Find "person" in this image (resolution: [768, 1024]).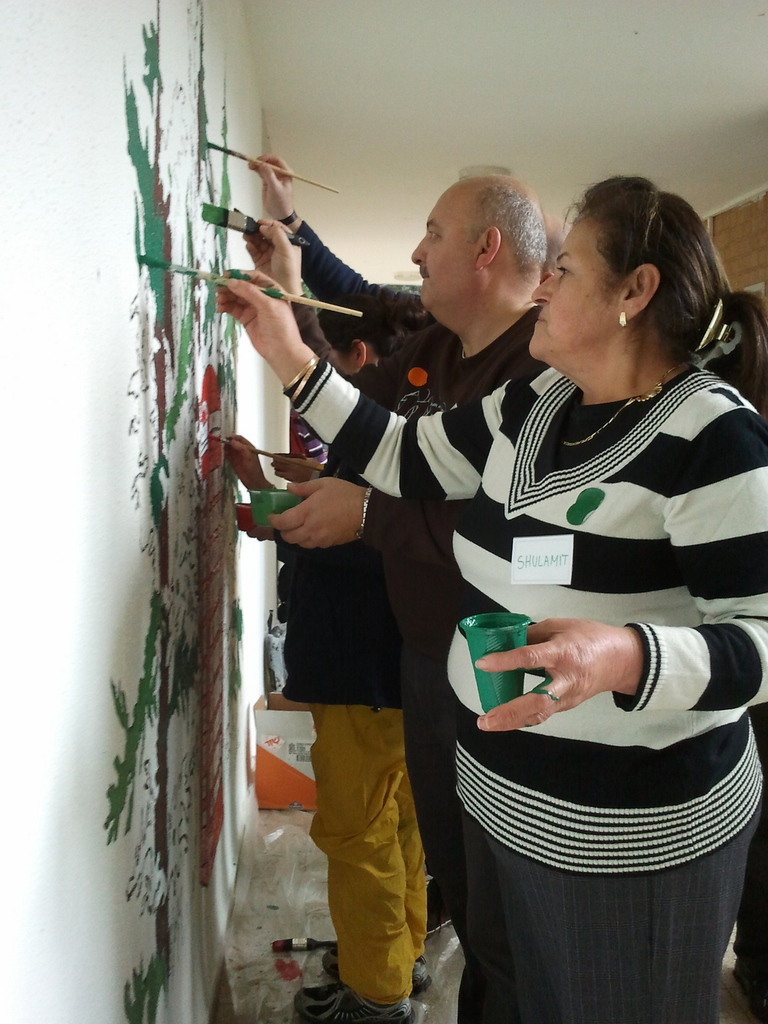
202, 143, 560, 1023.
